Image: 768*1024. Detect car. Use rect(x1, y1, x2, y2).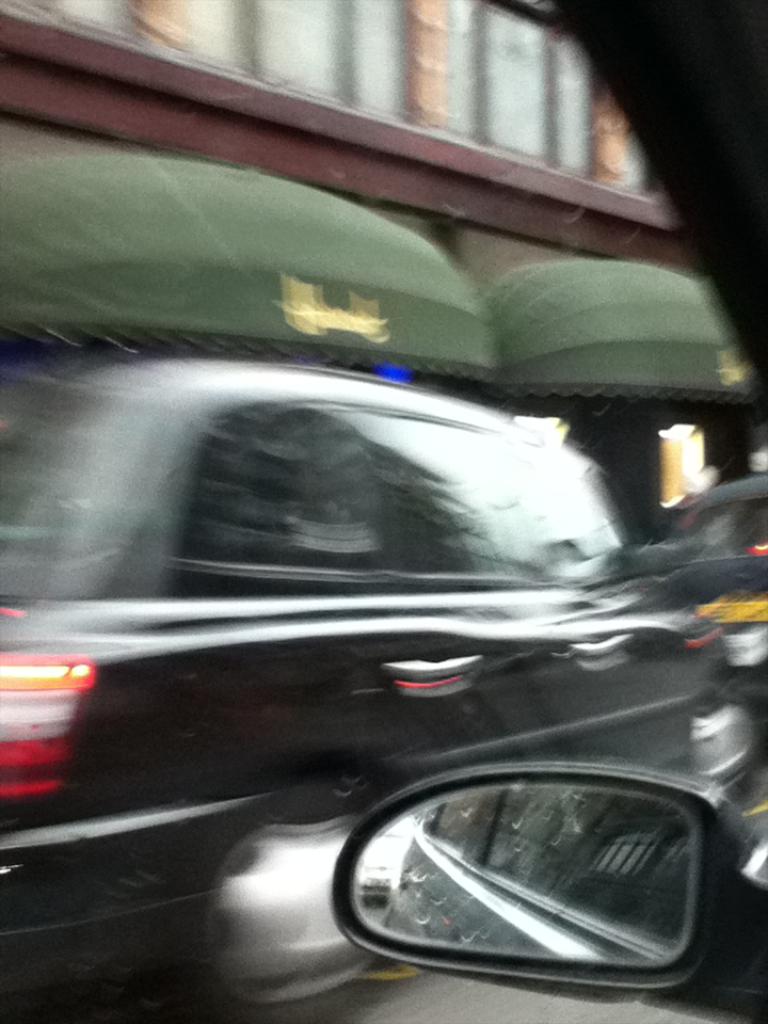
rect(0, 0, 767, 1023).
